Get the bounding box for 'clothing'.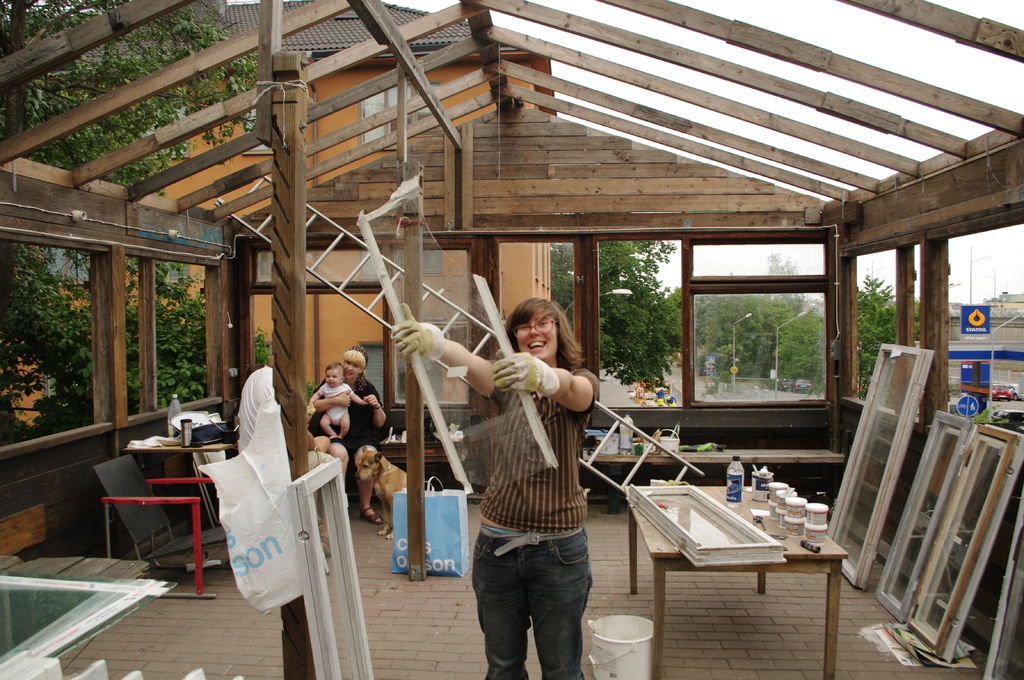
308,374,394,484.
